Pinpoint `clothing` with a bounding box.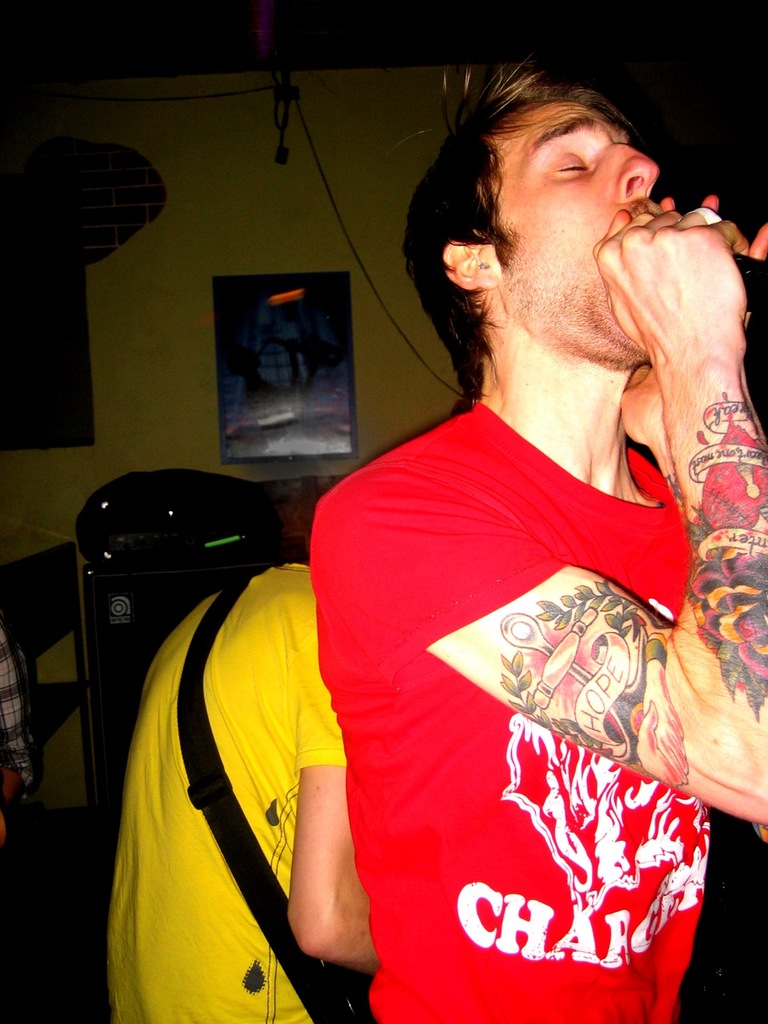
106/557/348/1023.
